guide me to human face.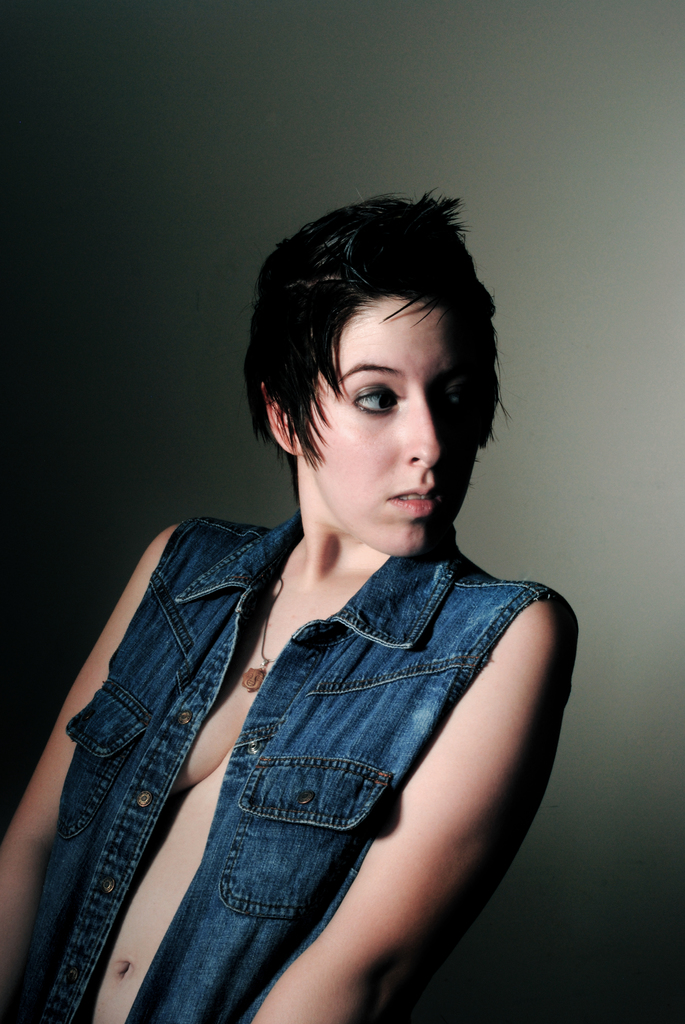
Guidance: BBox(310, 300, 484, 554).
